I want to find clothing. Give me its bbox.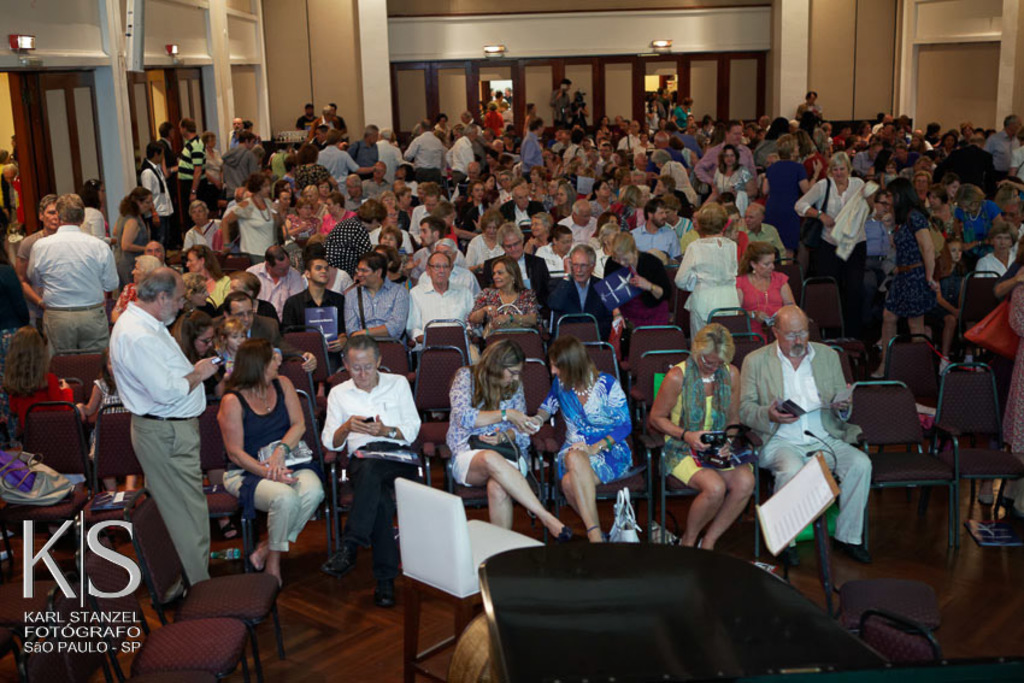
Rect(289, 198, 330, 232).
